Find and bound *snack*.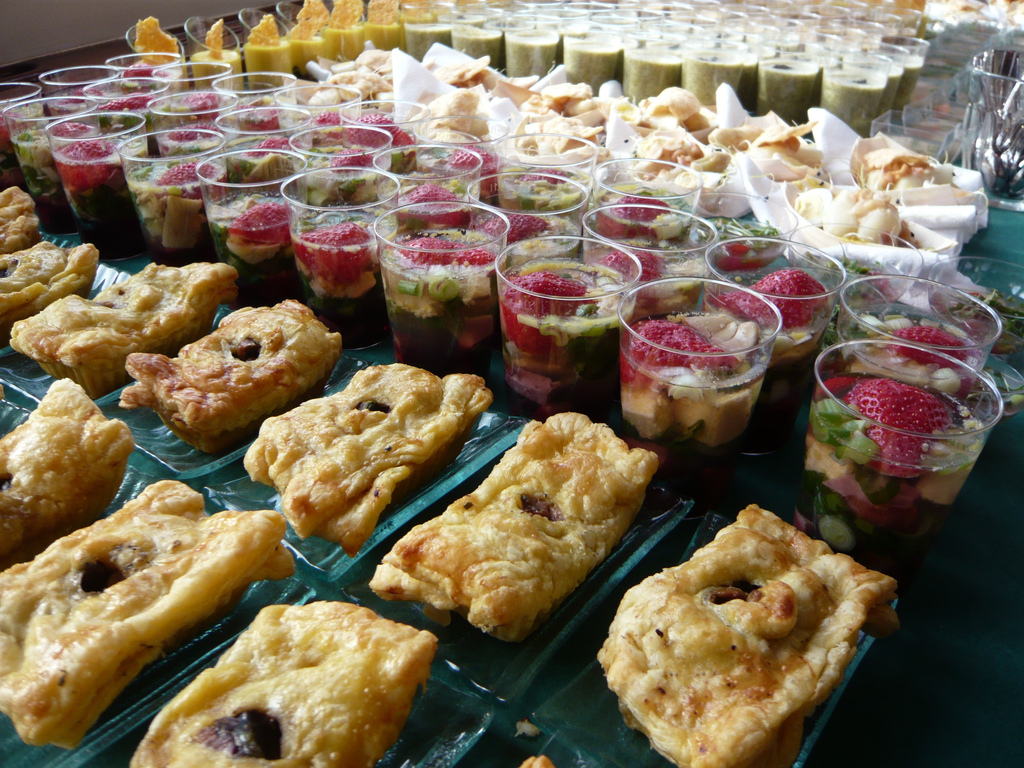
Bound: (left=0, top=482, right=297, bottom=748).
